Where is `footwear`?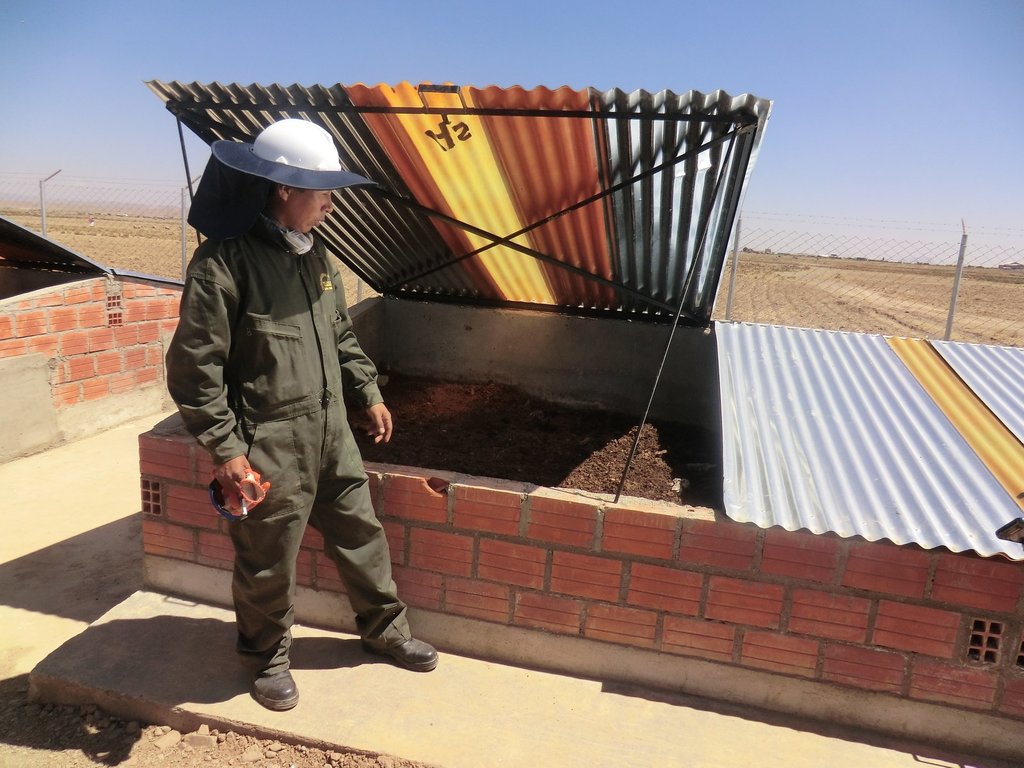
[x1=224, y1=656, x2=296, y2=735].
